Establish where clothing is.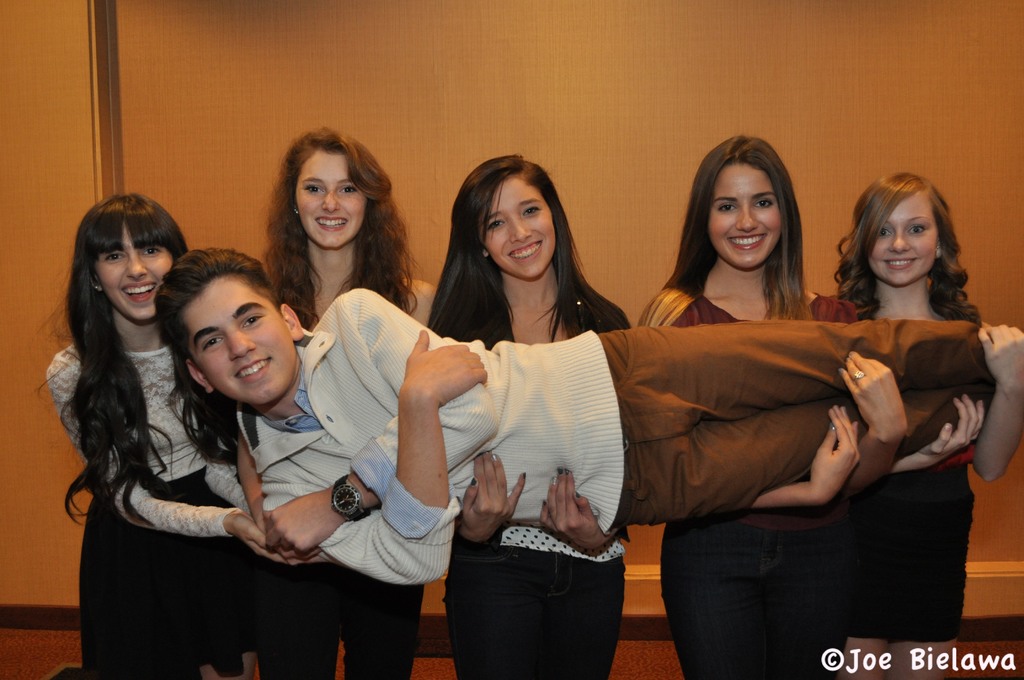
Established at l=248, t=554, r=421, b=679.
